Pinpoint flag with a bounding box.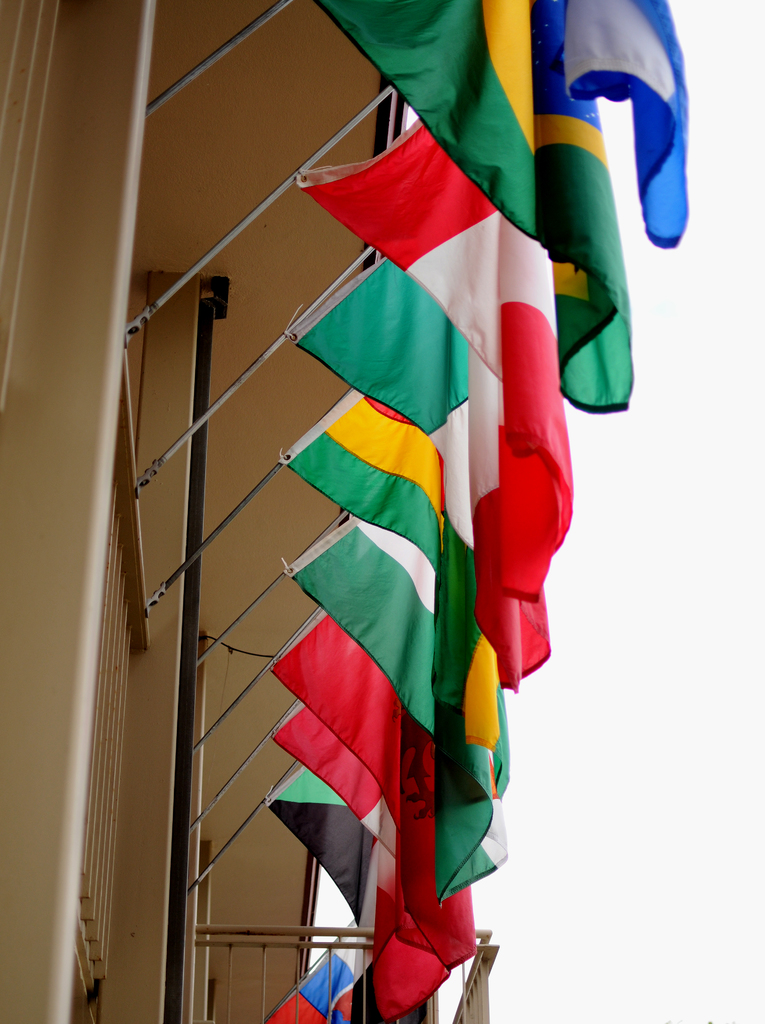
{"x1": 267, "y1": 620, "x2": 425, "y2": 841}.
